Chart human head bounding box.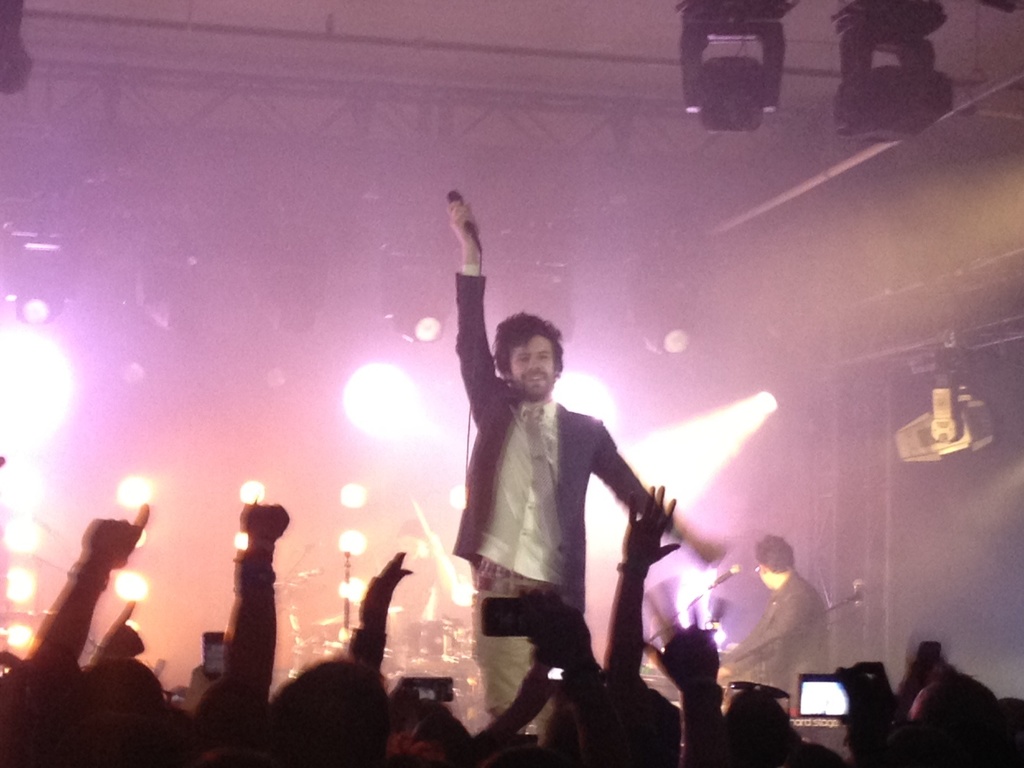
Charted: [x1=489, y1=312, x2=562, y2=401].
